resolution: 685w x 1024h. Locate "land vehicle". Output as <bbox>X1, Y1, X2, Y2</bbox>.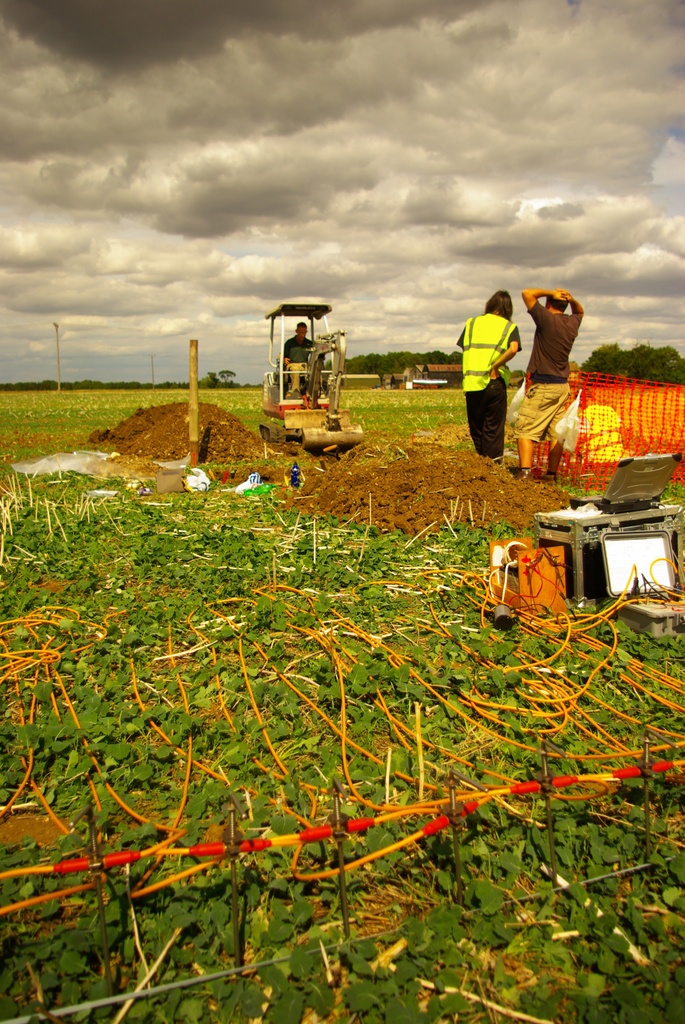
<bbox>257, 295, 363, 447</bbox>.
